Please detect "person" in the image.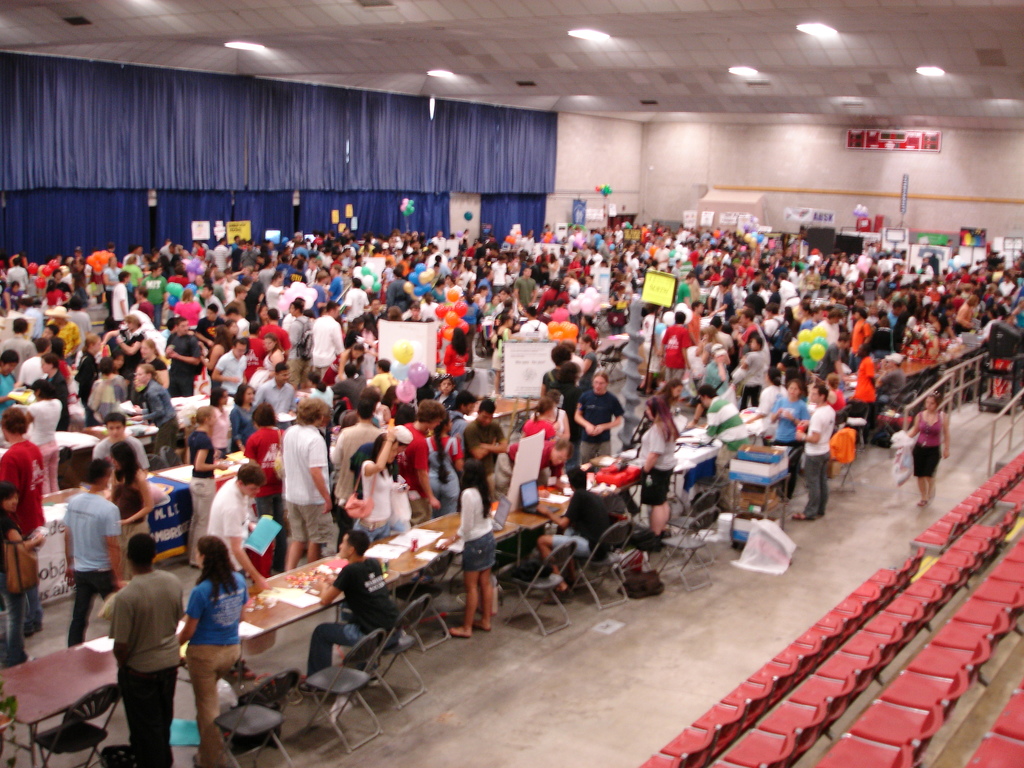
(906, 388, 950, 506).
